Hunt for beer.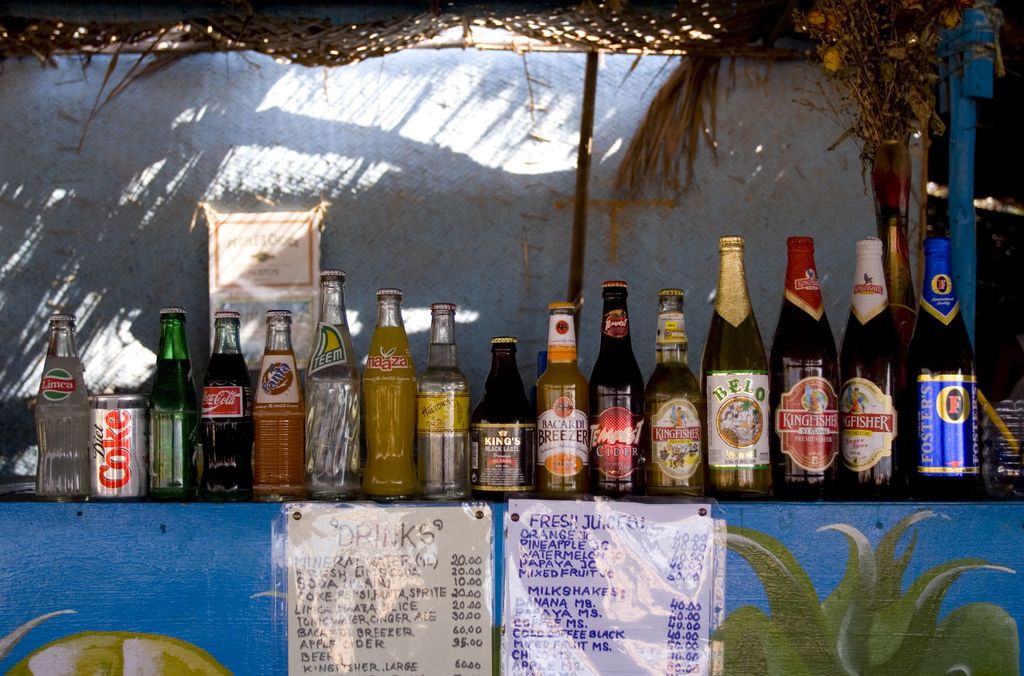
Hunted down at x1=844, y1=238, x2=902, y2=497.
